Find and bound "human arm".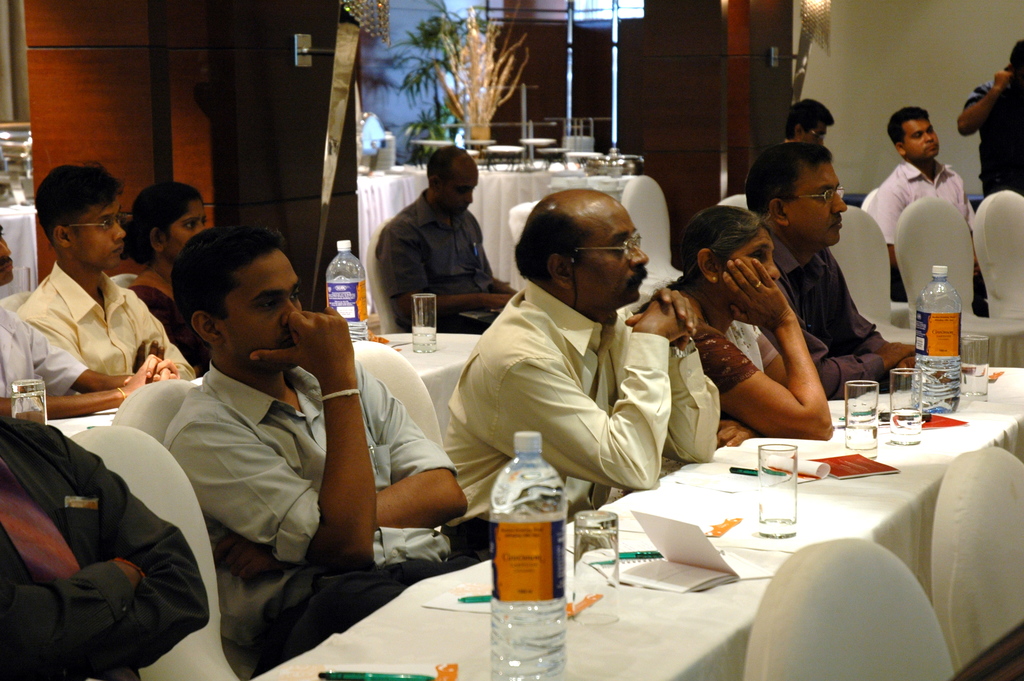
Bound: x1=140, y1=300, x2=197, y2=381.
